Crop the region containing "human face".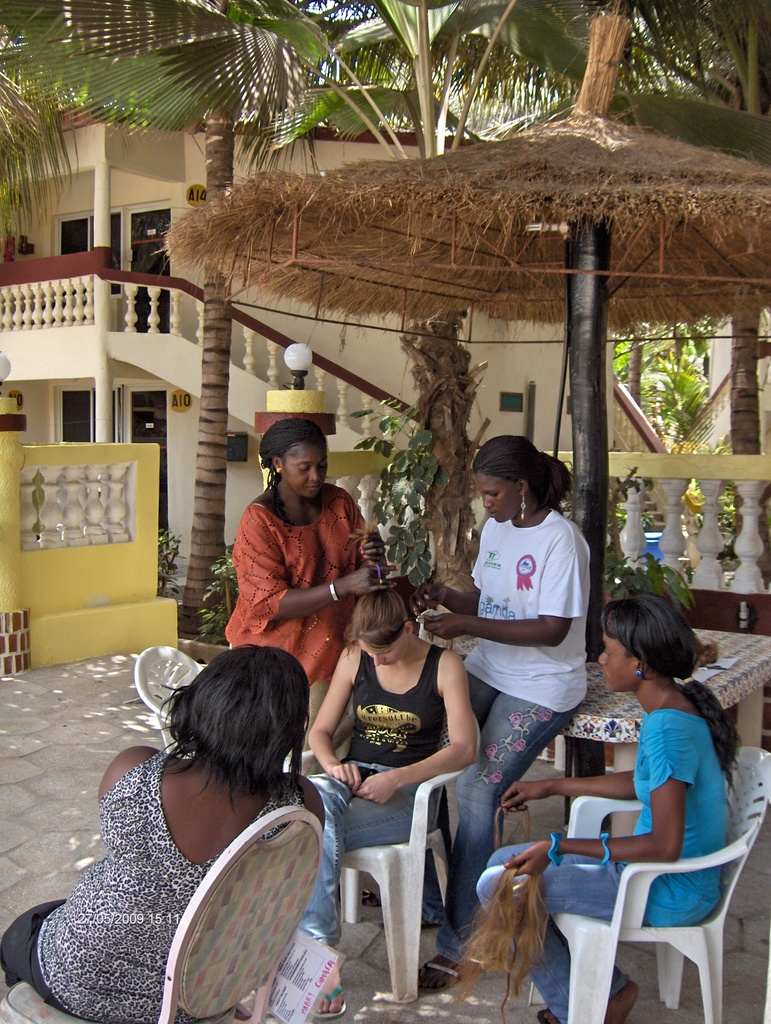
Crop region: select_region(284, 445, 324, 495).
